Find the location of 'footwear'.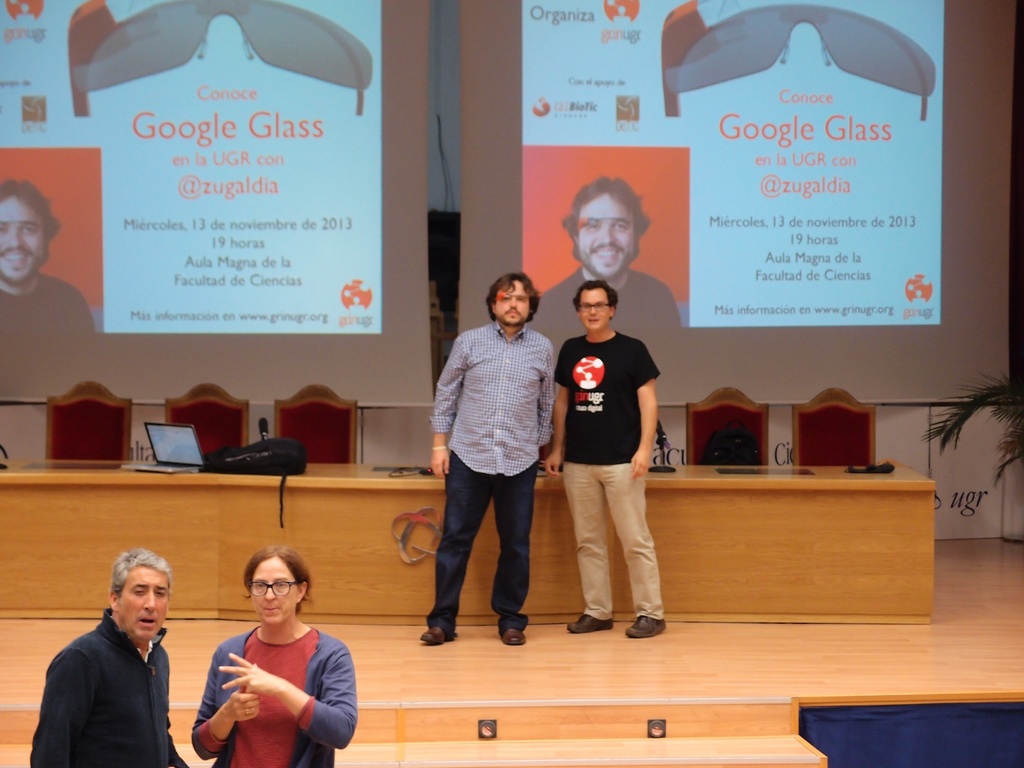
Location: detection(565, 614, 616, 631).
